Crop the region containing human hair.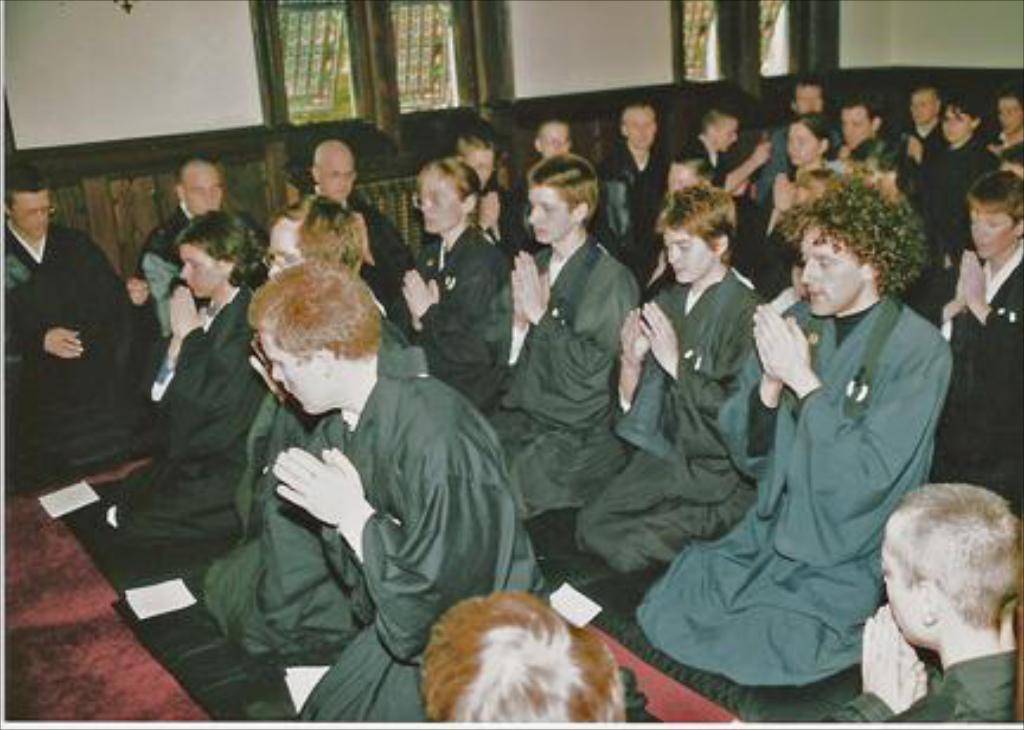
Crop region: (996,83,1022,121).
